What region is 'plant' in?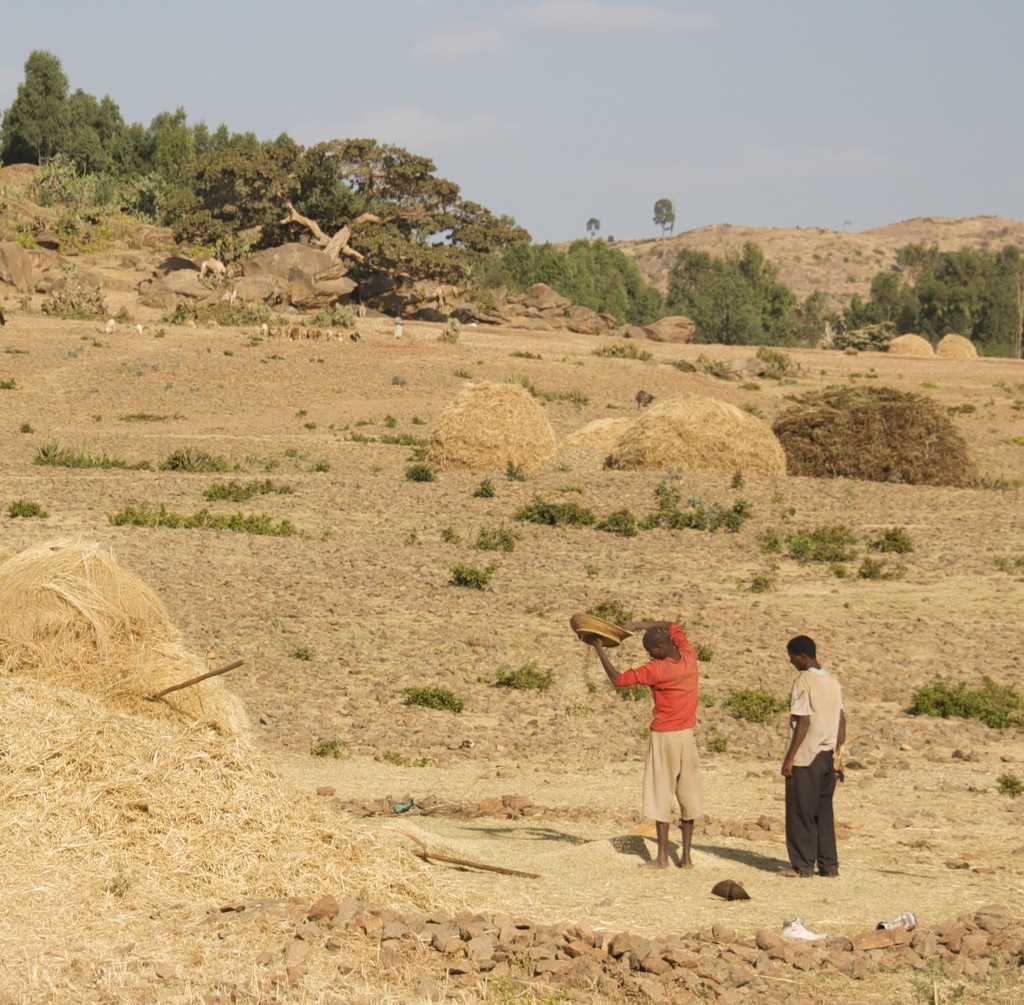
[105,409,184,420].
